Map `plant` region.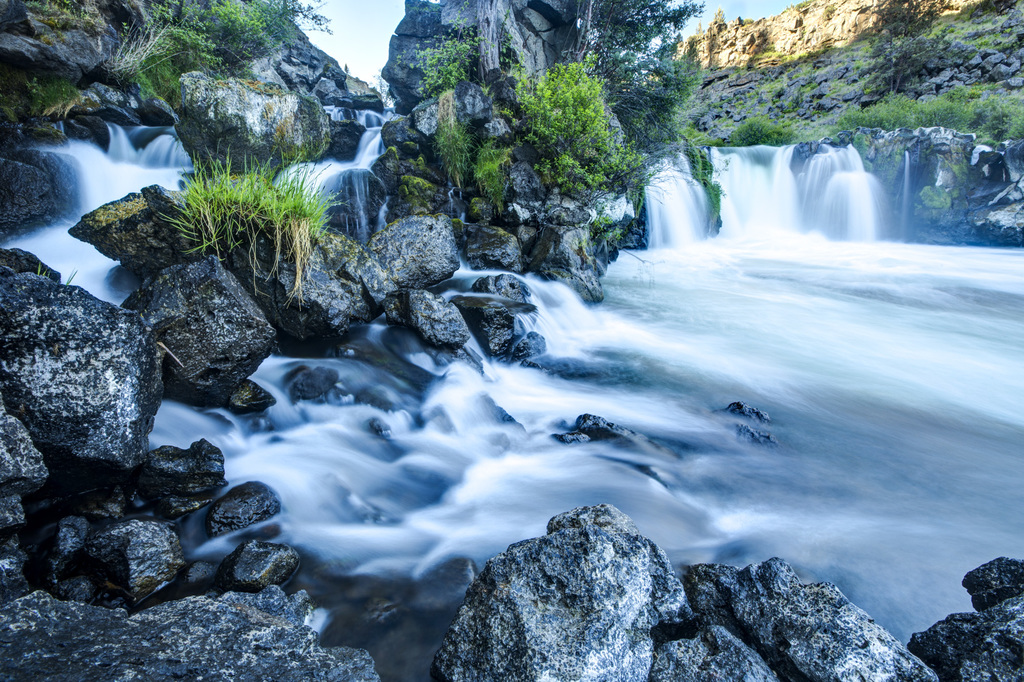
Mapped to Rect(865, 0, 986, 104).
